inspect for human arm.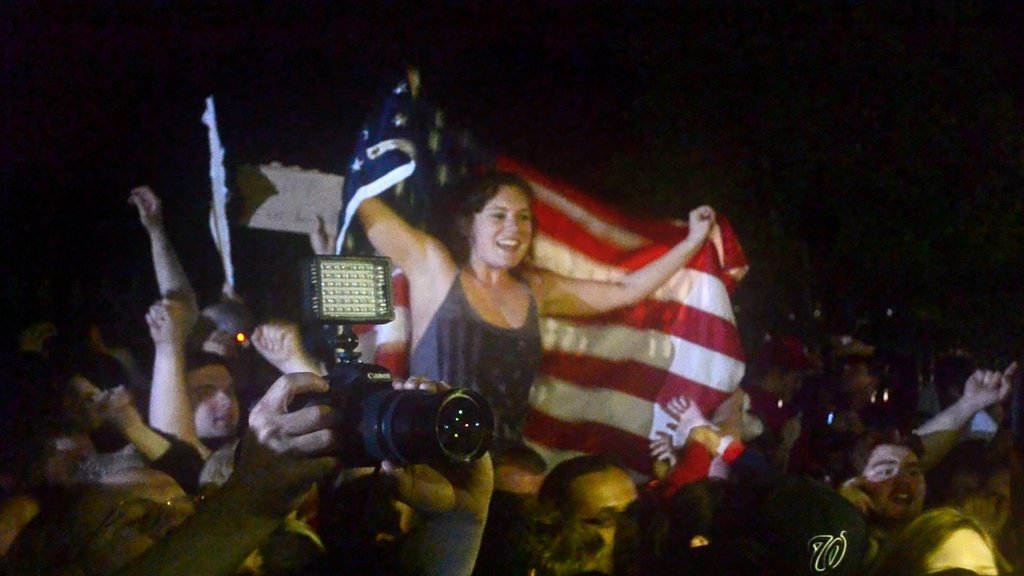
Inspection: crop(538, 205, 717, 319).
